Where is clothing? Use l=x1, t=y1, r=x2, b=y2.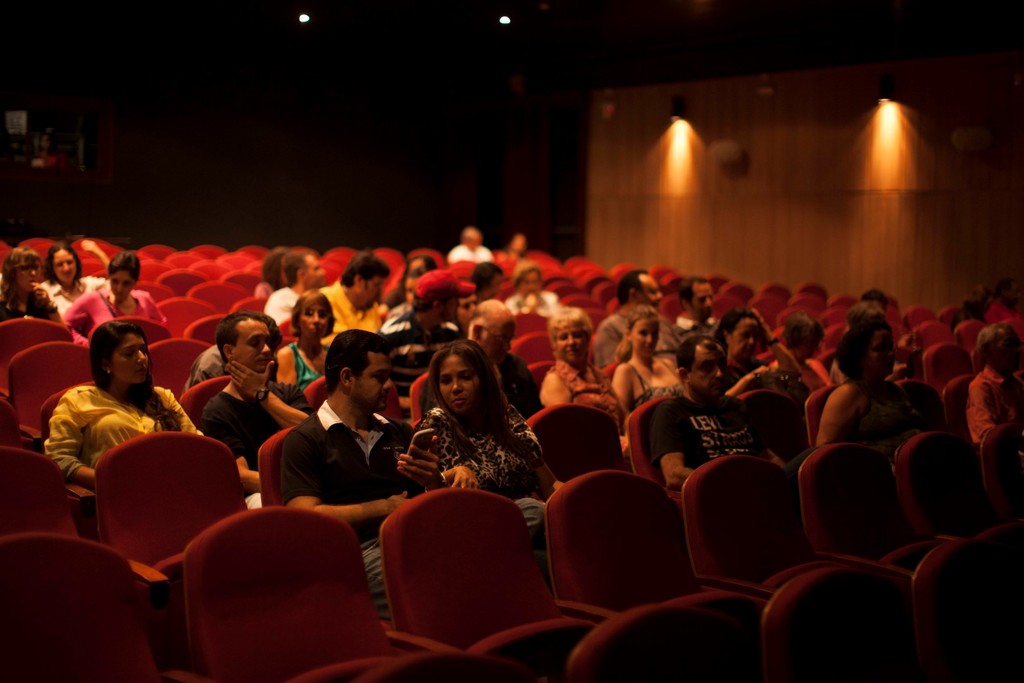
l=35, t=277, r=125, b=309.
